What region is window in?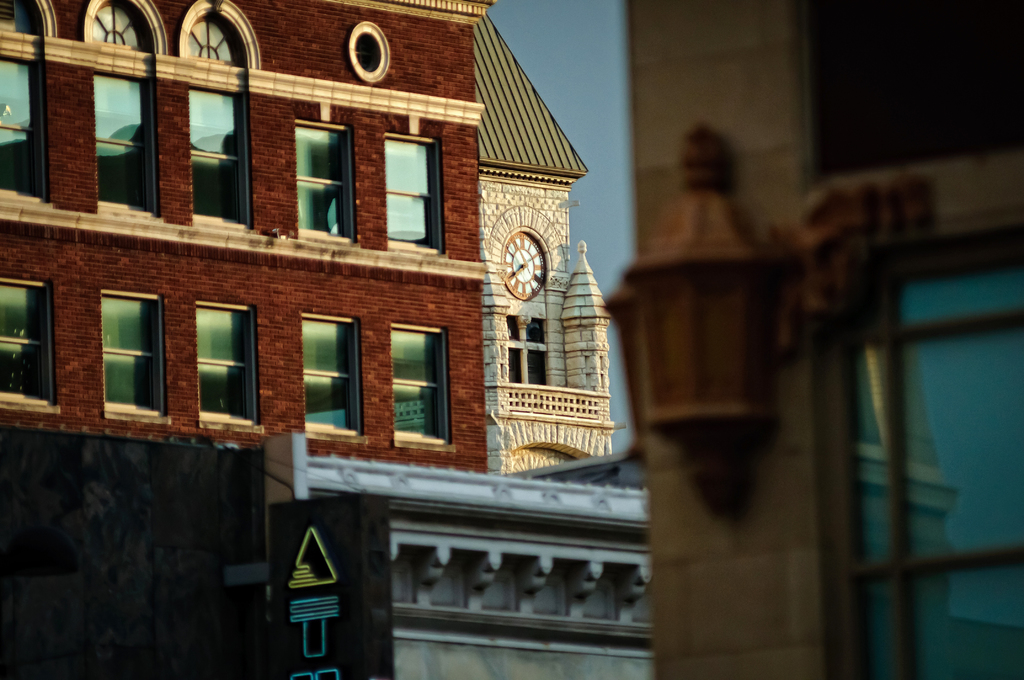
[x1=389, y1=320, x2=456, y2=453].
